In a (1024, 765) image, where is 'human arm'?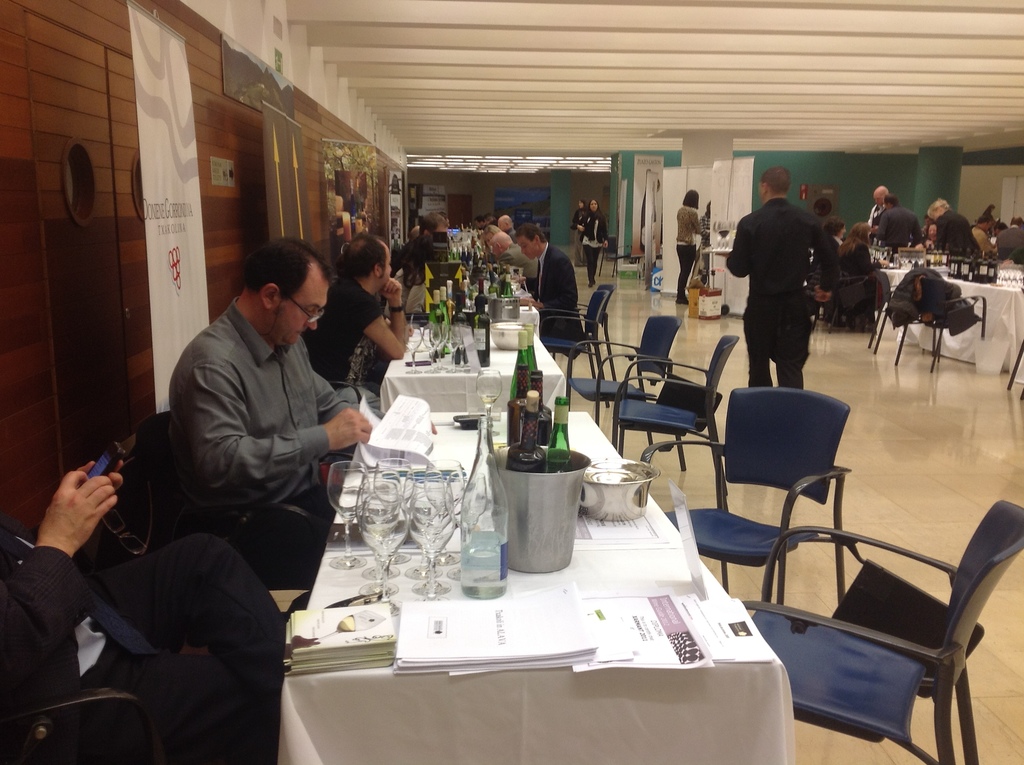
511:255:579:308.
